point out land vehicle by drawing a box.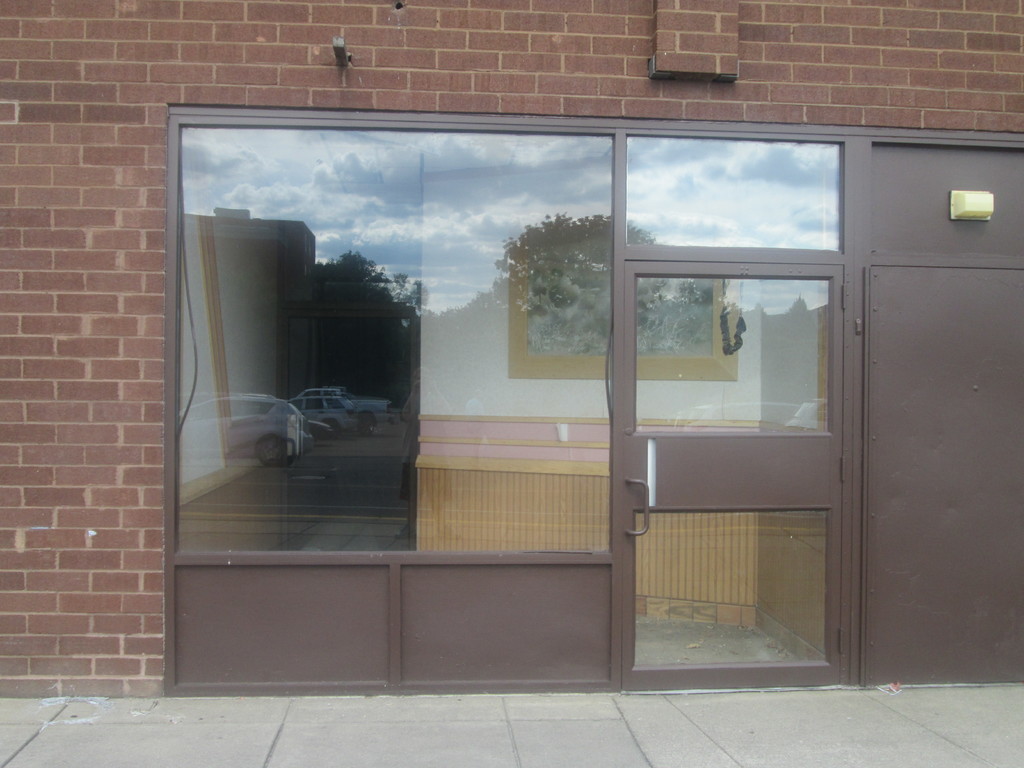
BBox(155, 384, 309, 490).
